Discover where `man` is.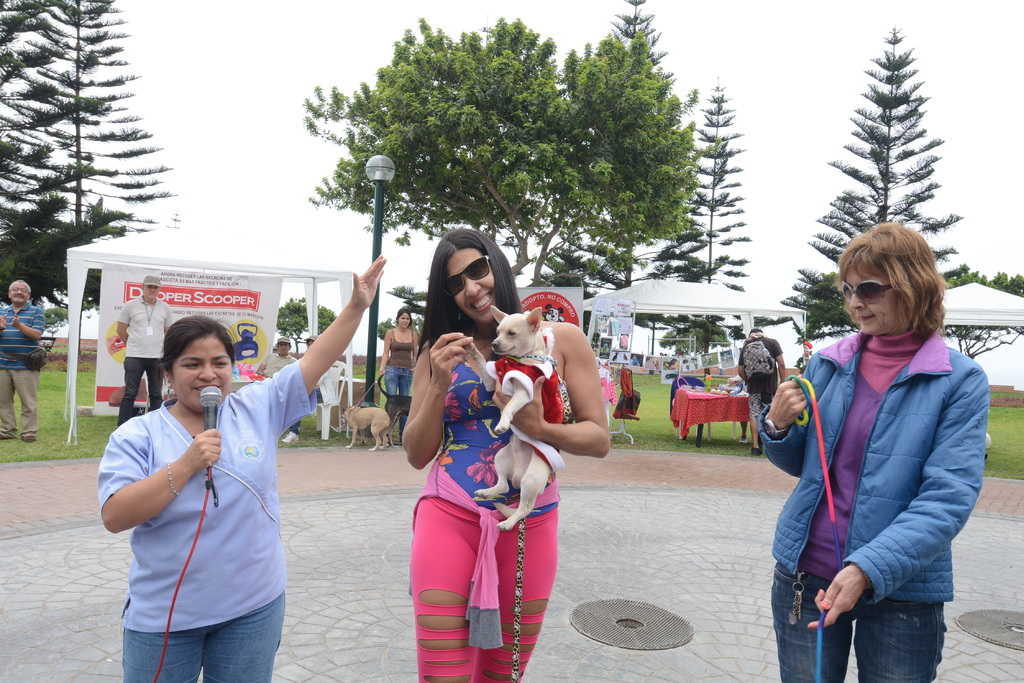
Discovered at [x1=109, y1=273, x2=173, y2=433].
